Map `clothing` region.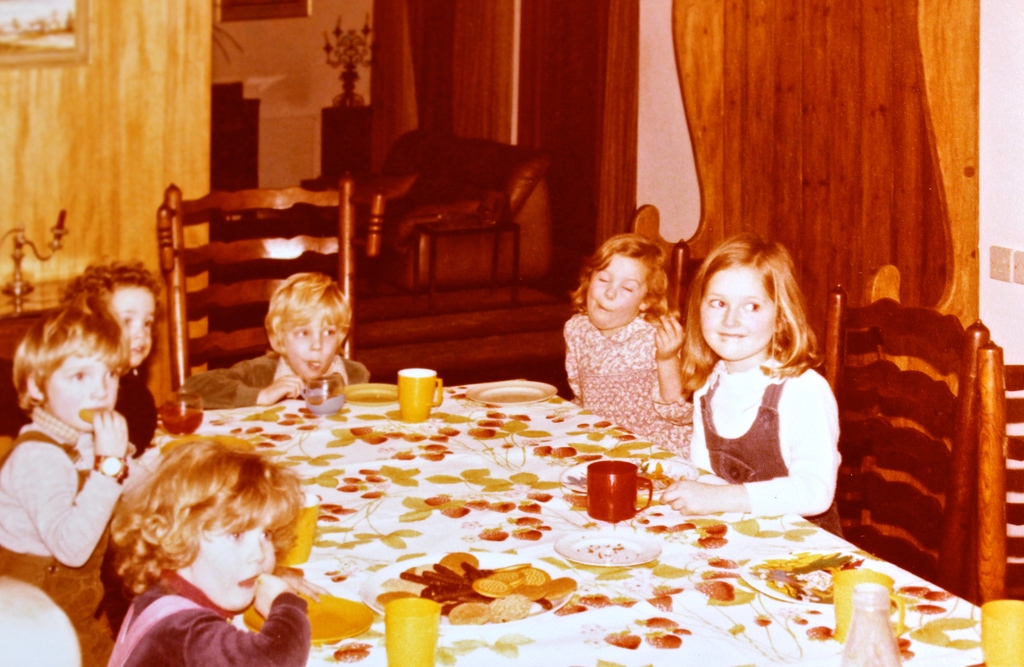
Mapped to l=0, t=405, r=116, b=666.
